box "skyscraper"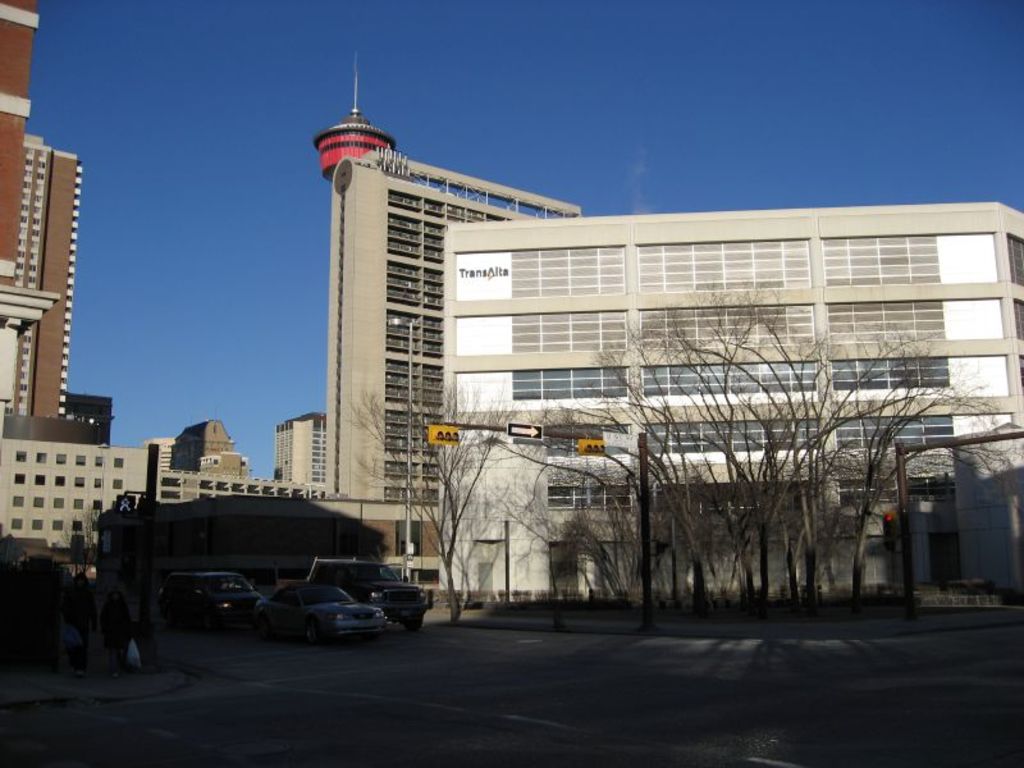
{"x1": 0, "y1": 0, "x2": 55, "y2": 406}
